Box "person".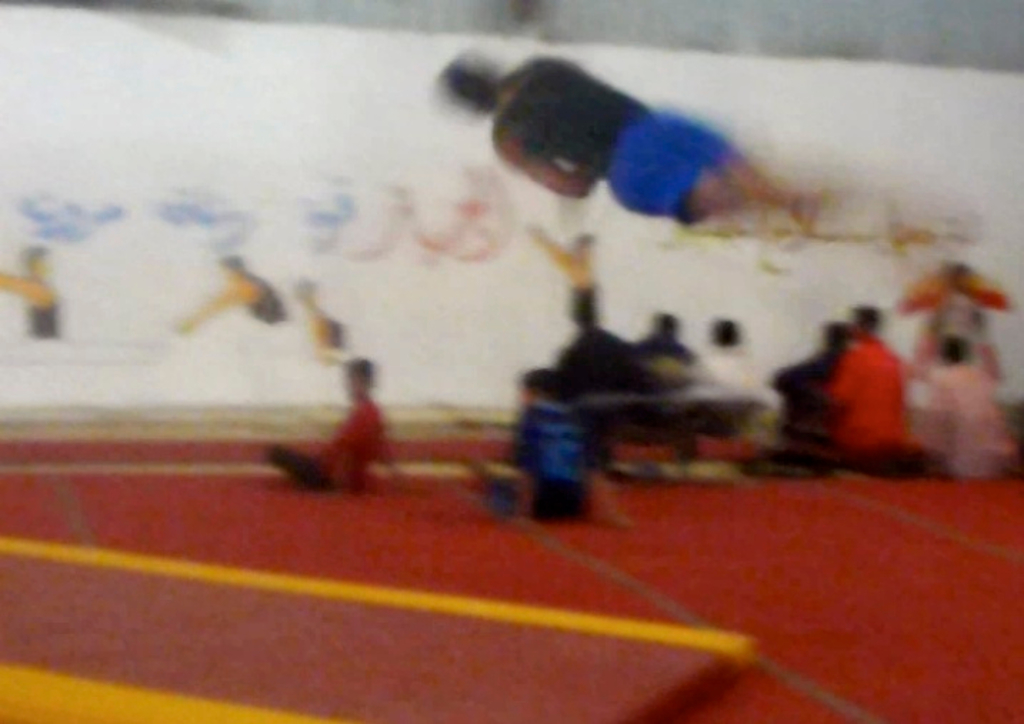
select_region(268, 357, 396, 503).
